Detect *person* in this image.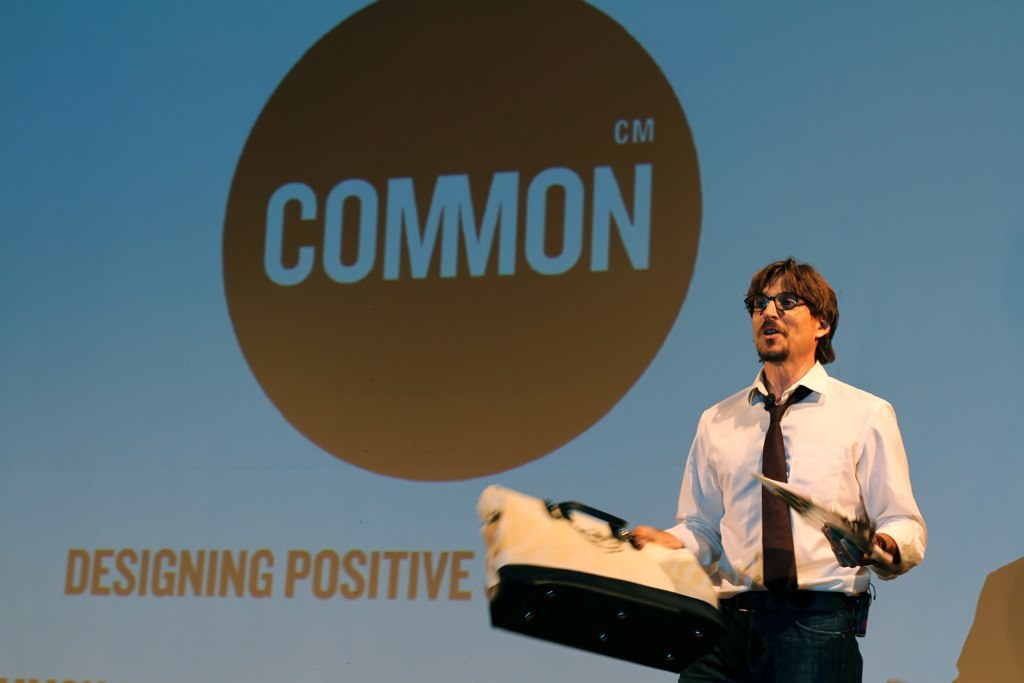
Detection: x1=577, y1=249, x2=918, y2=649.
